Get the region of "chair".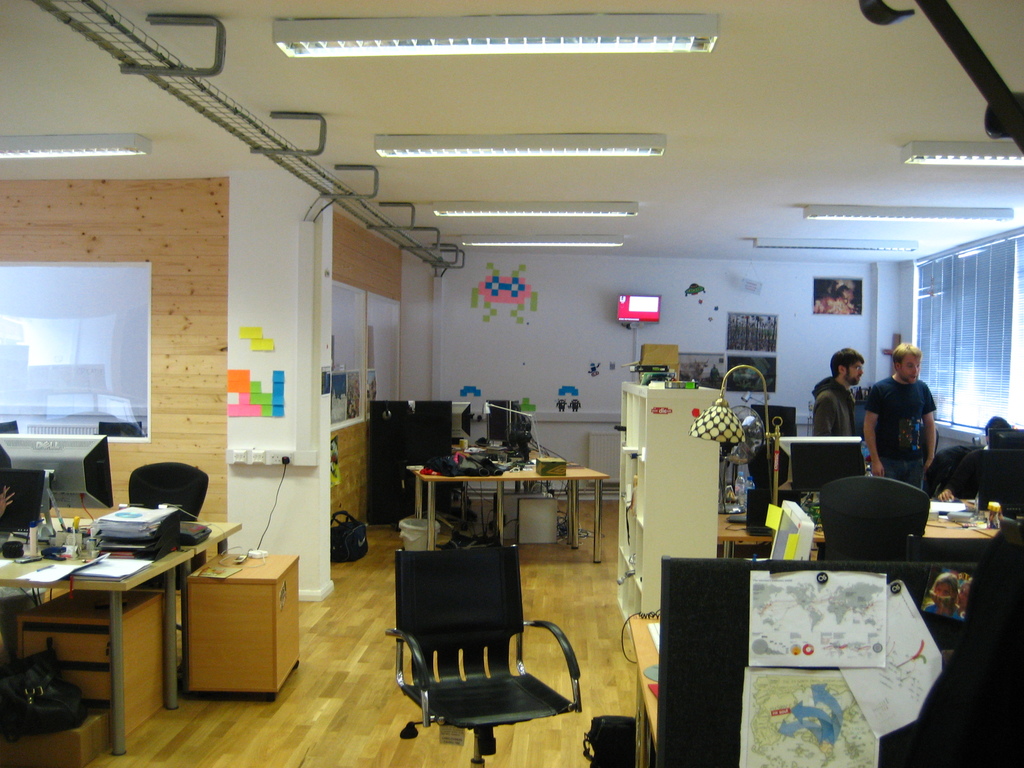
region(127, 459, 210, 664).
